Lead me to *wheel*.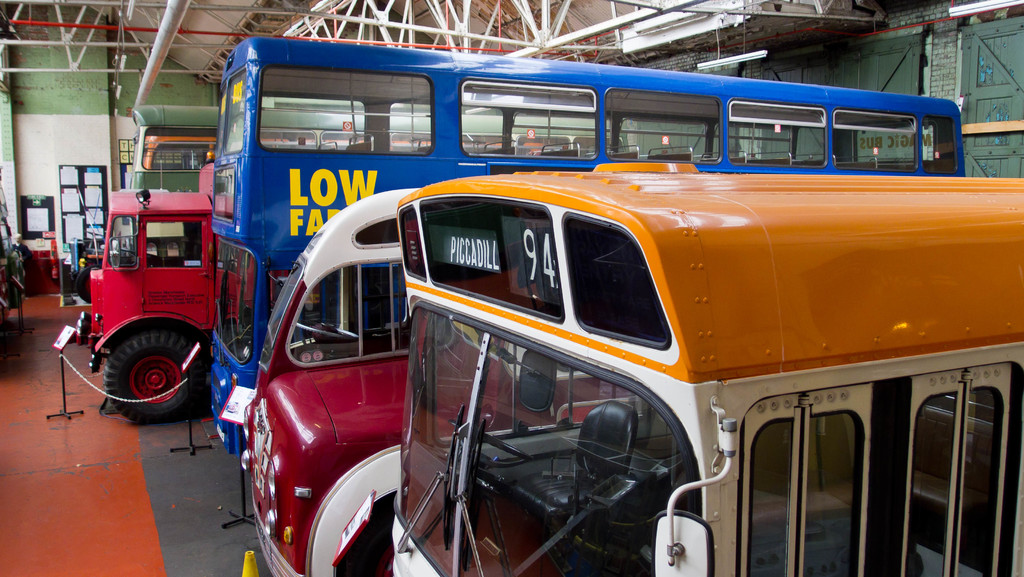
Lead to pyautogui.locateOnScreen(93, 323, 189, 407).
